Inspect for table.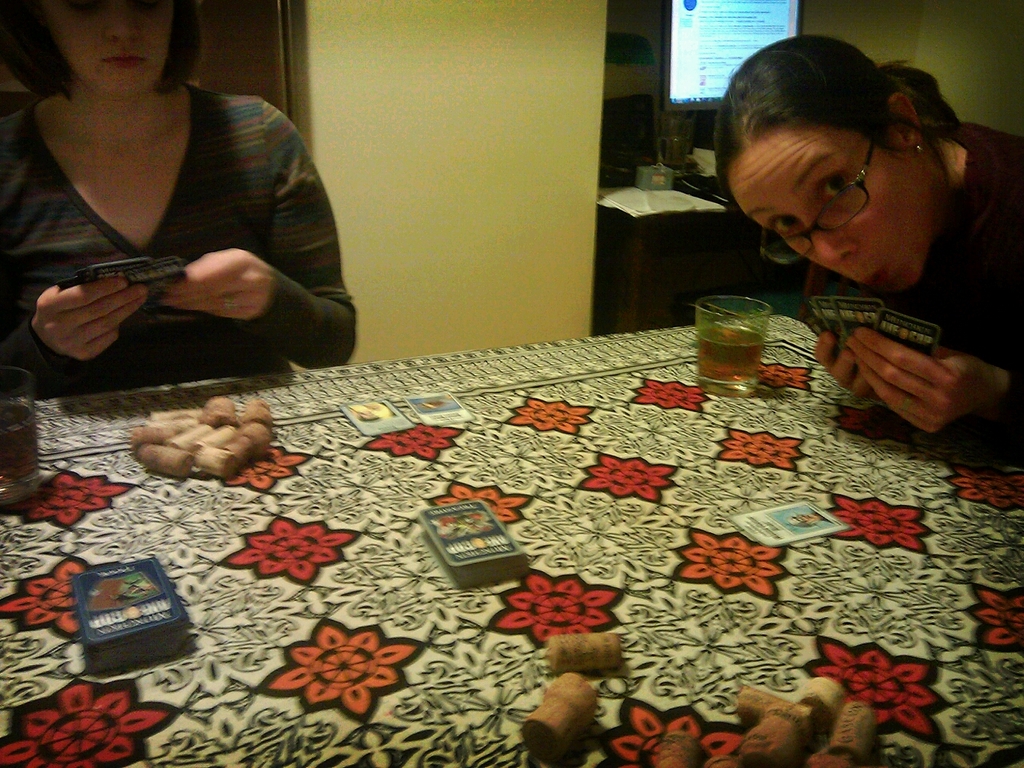
Inspection: {"x1": 0, "y1": 291, "x2": 1023, "y2": 767}.
